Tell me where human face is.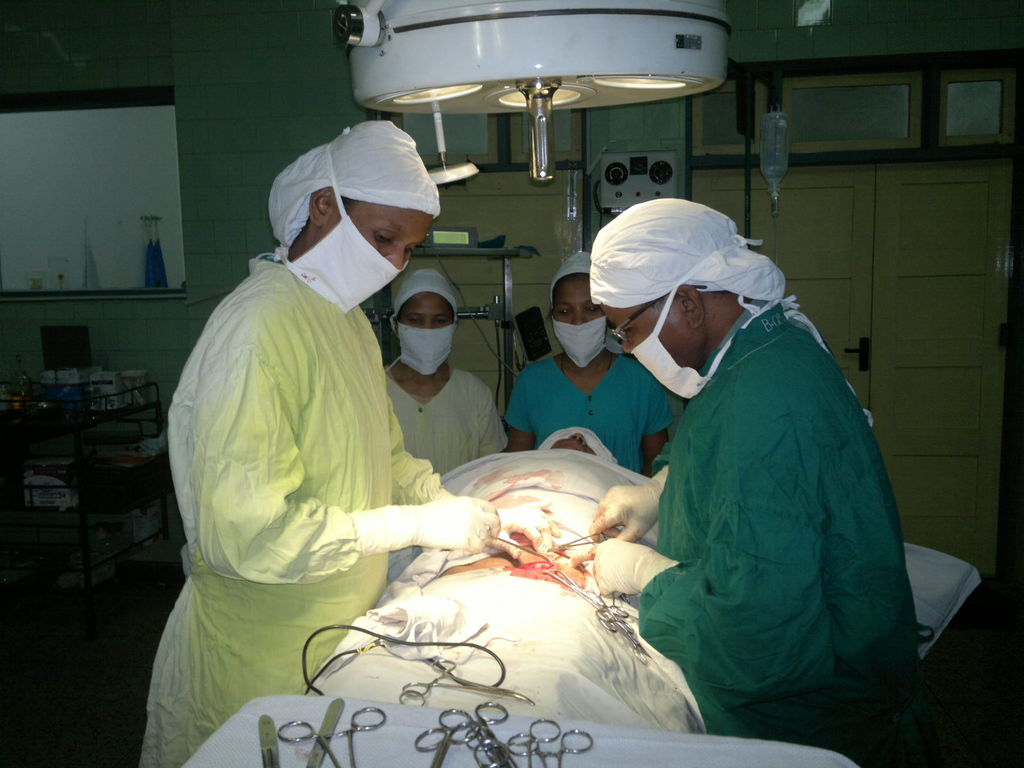
human face is at <bbox>313, 203, 438, 271</bbox>.
